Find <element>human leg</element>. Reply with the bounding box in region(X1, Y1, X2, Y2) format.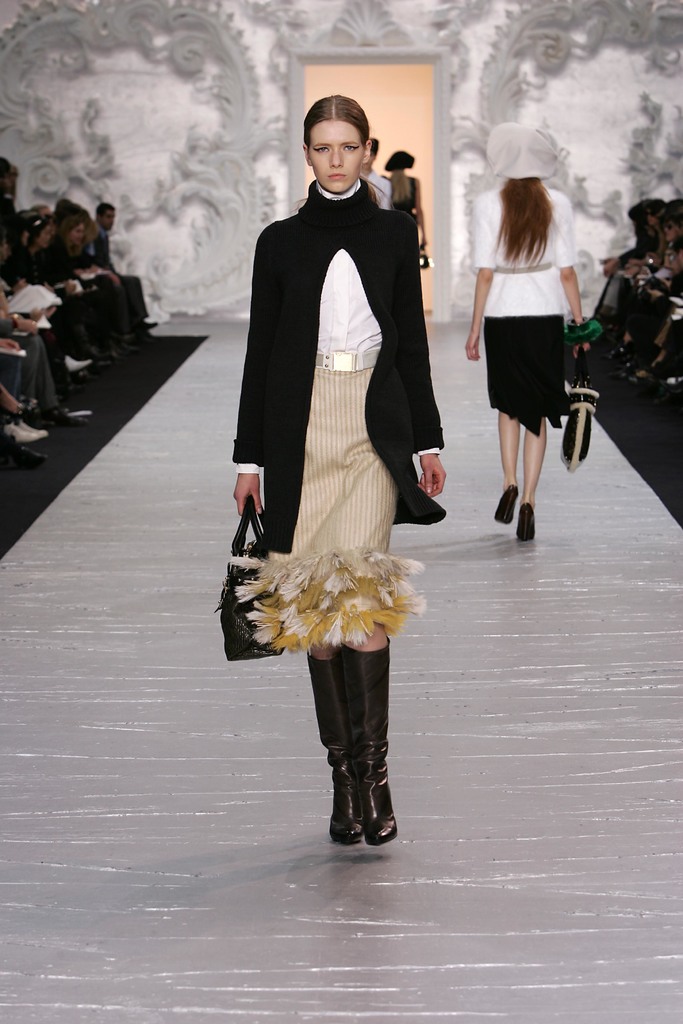
region(308, 440, 402, 844).
